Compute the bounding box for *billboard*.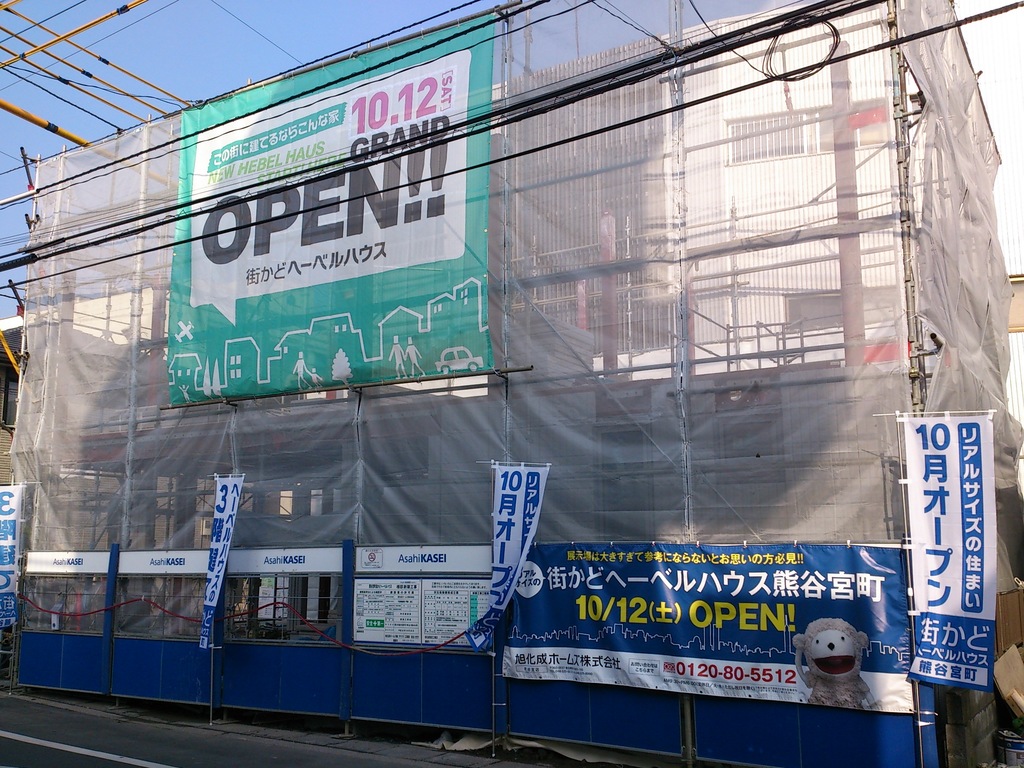
[left=170, top=52, right=496, bottom=393].
